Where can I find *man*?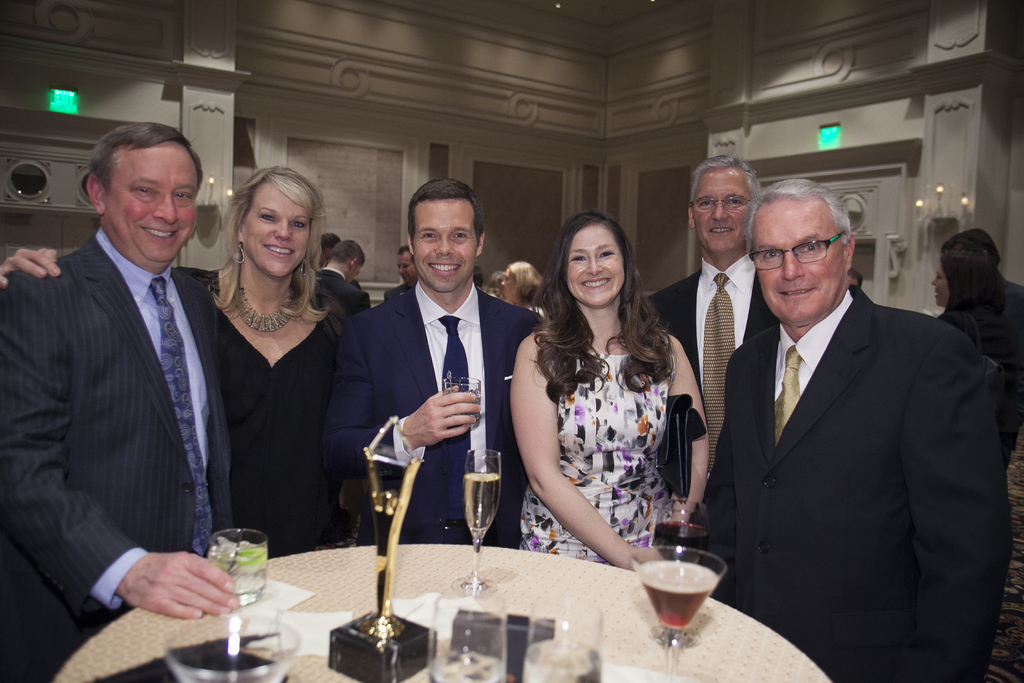
You can find it at pyautogui.locateOnScreen(0, 123, 240, 682).
